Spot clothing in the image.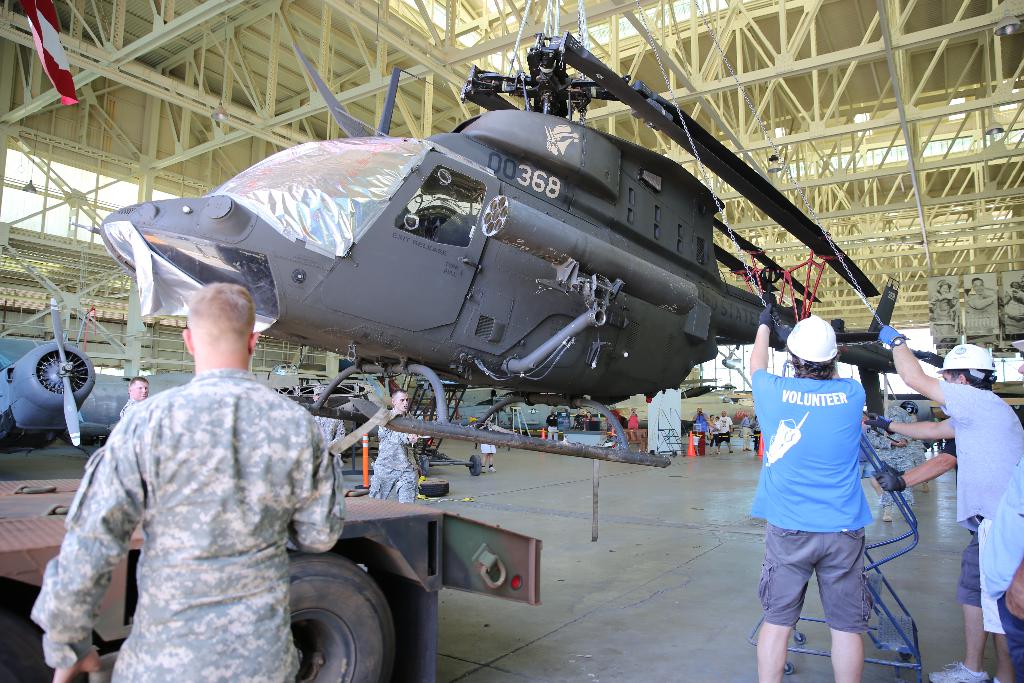
clothing found at (33, 364, 344, 682).
